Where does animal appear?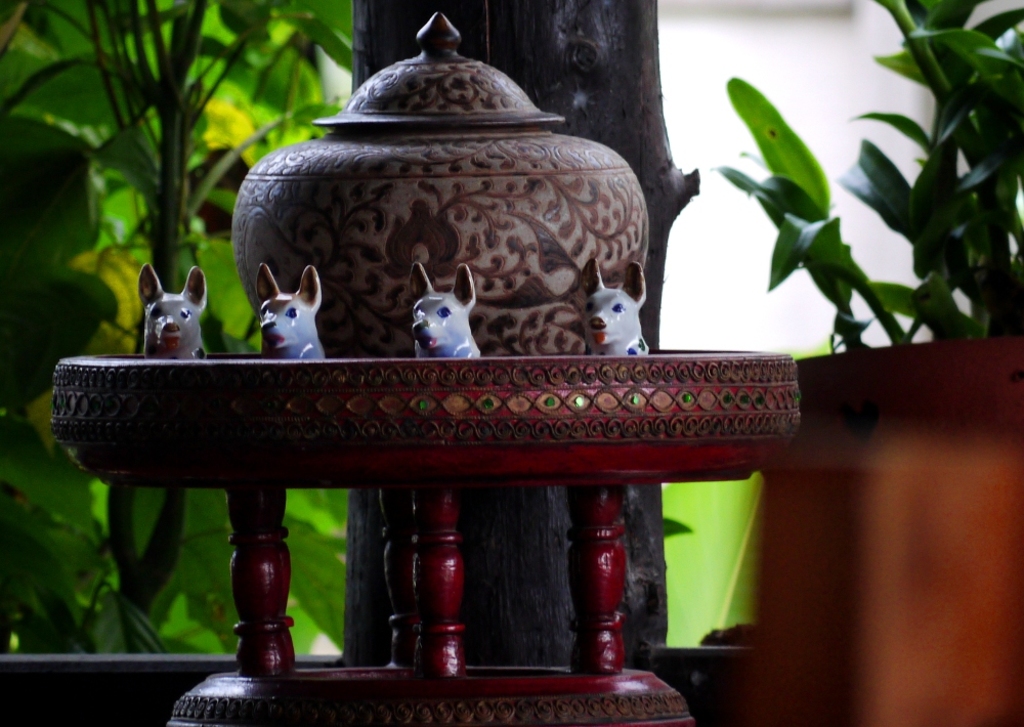
Appears at [402,258,483,357].
